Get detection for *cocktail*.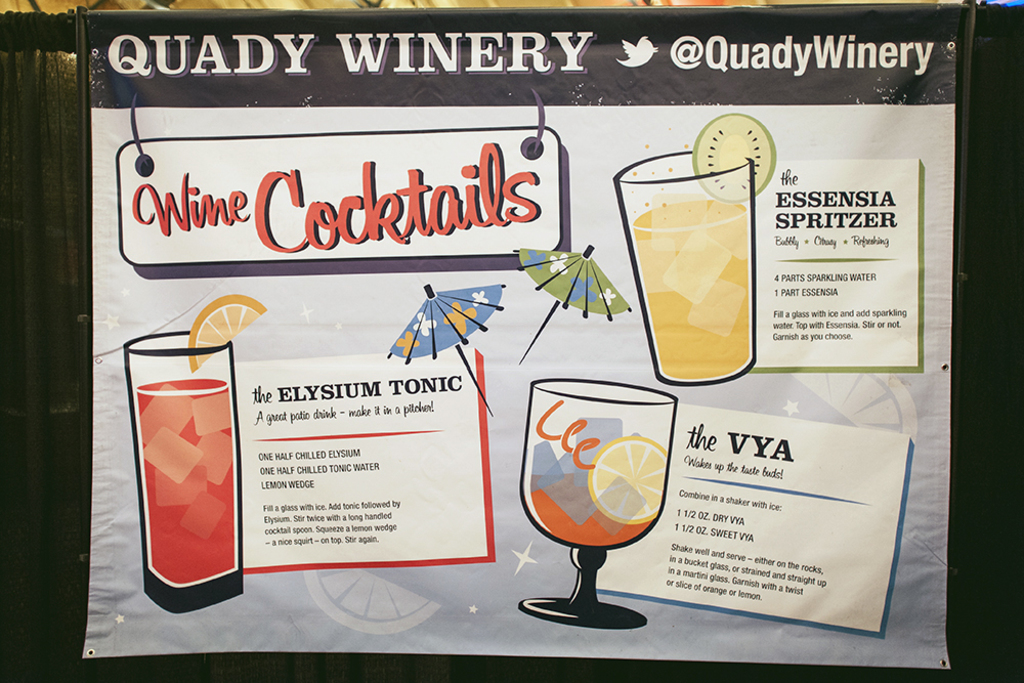
Detection: 609,110,781,393.
